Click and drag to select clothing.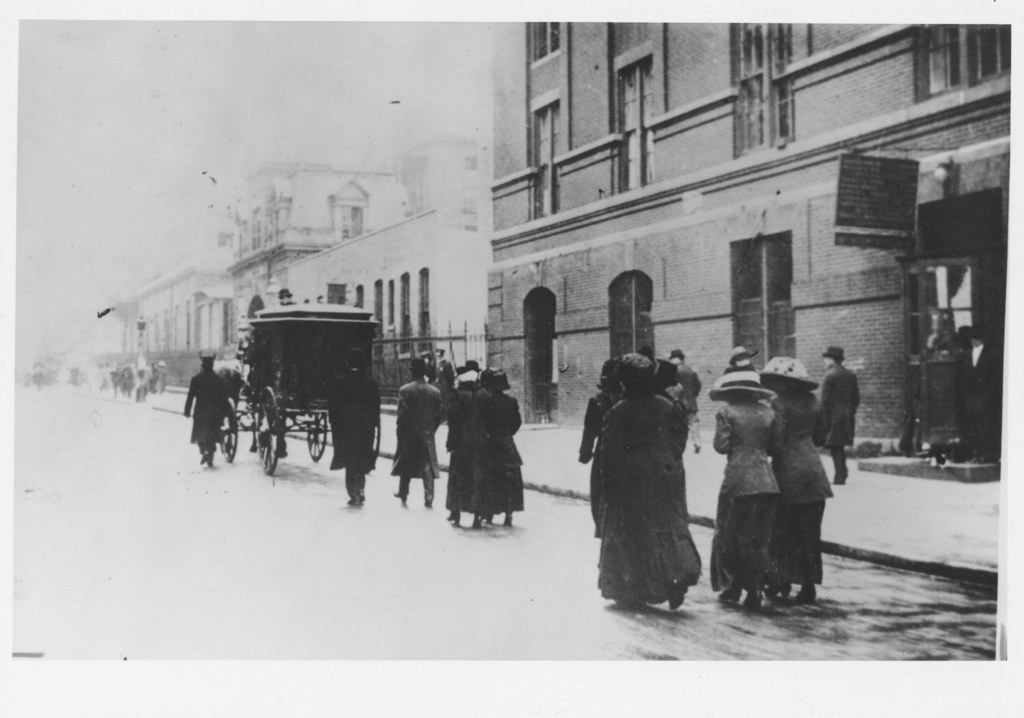
Selection: x1=561, y1=385, x2=626, y2=537.
